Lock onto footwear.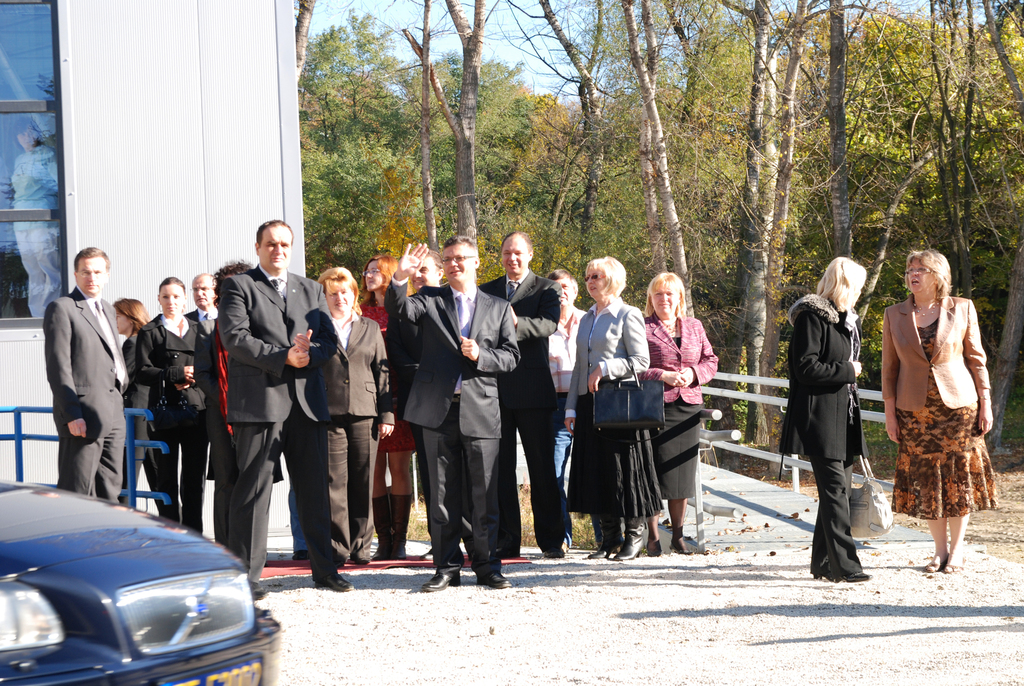
Locked: [668, 528, 688, 553].
